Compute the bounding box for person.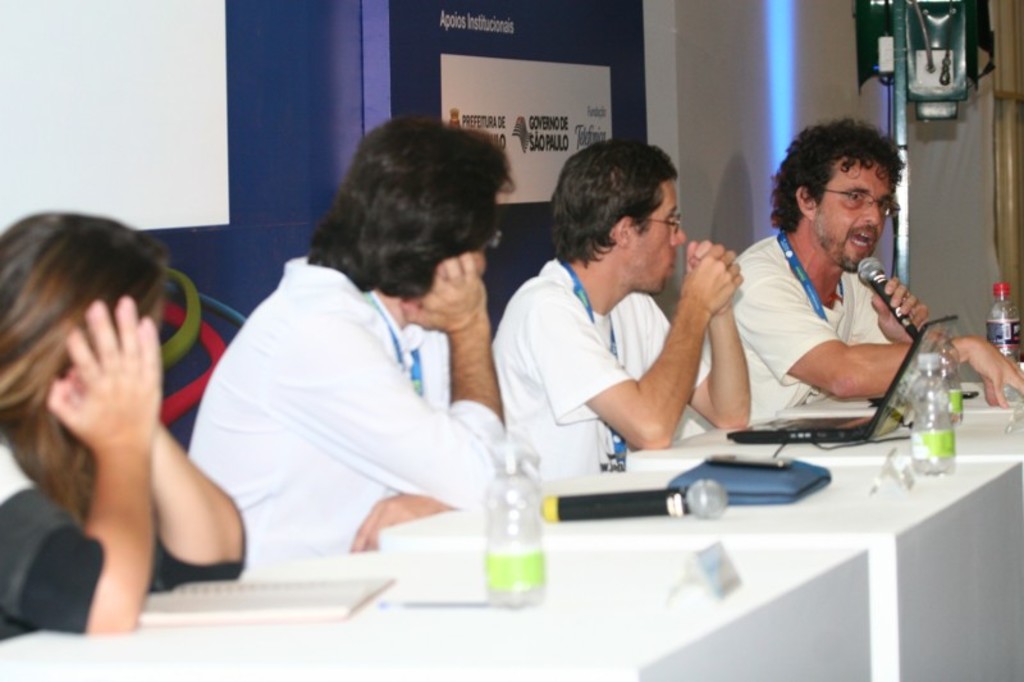
bbox=(490, 139, 751, 480).
